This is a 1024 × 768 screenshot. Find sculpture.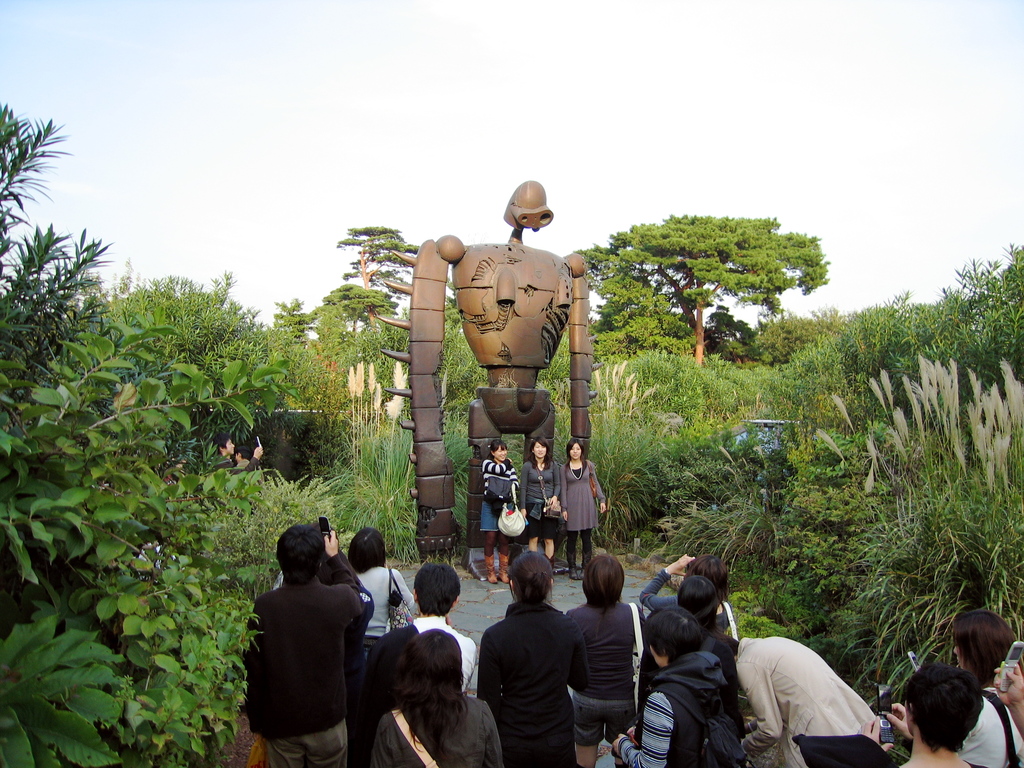
Bounding box: region(394, 166, 628, 582).
